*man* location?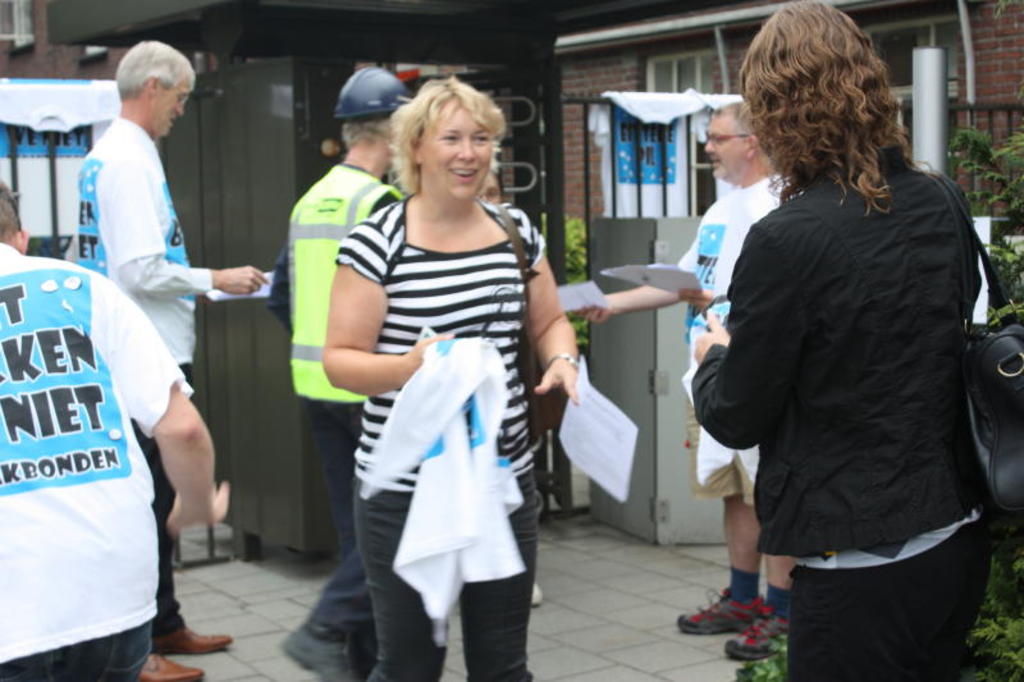
264/58/413/681
